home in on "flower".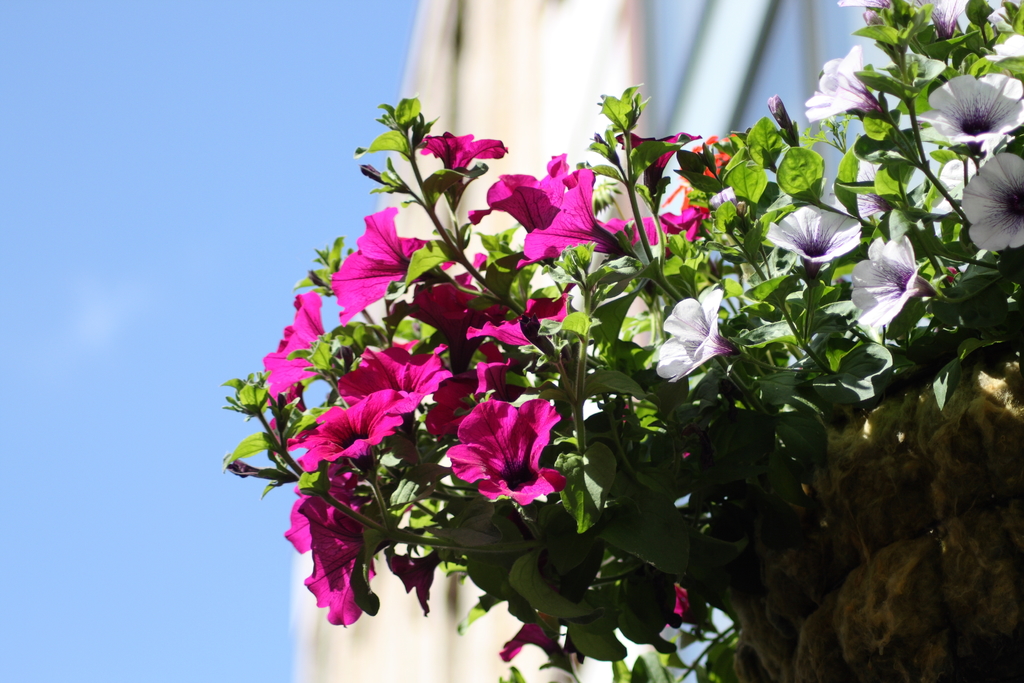
Homed in at bbox=(649, 284, 734, 383).
